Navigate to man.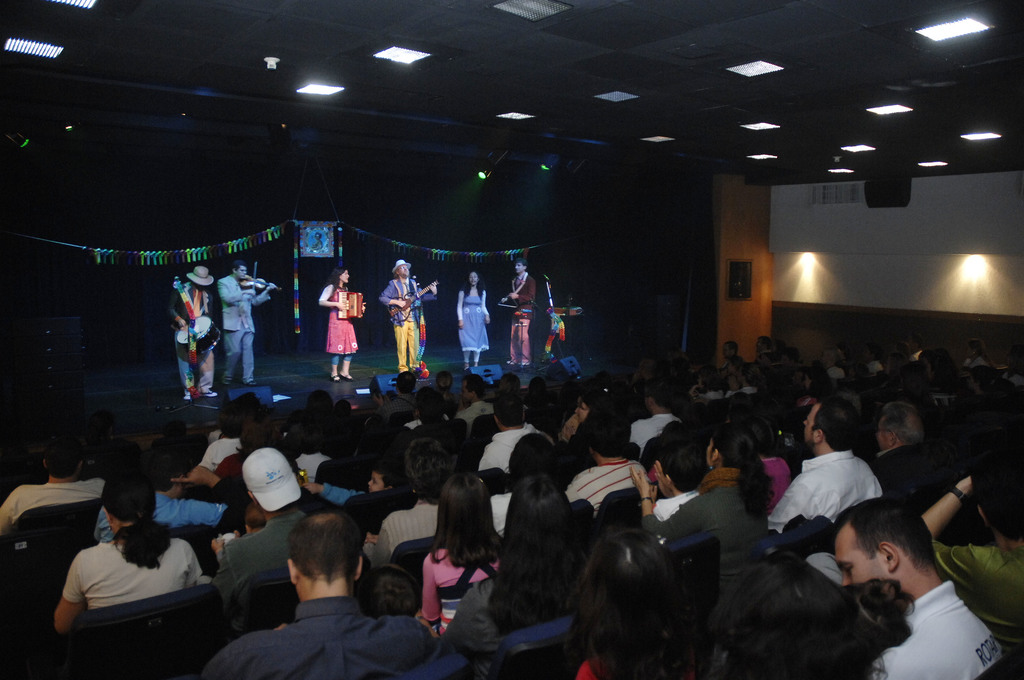
Navigation target: box=[500, 260, 536, 365].
